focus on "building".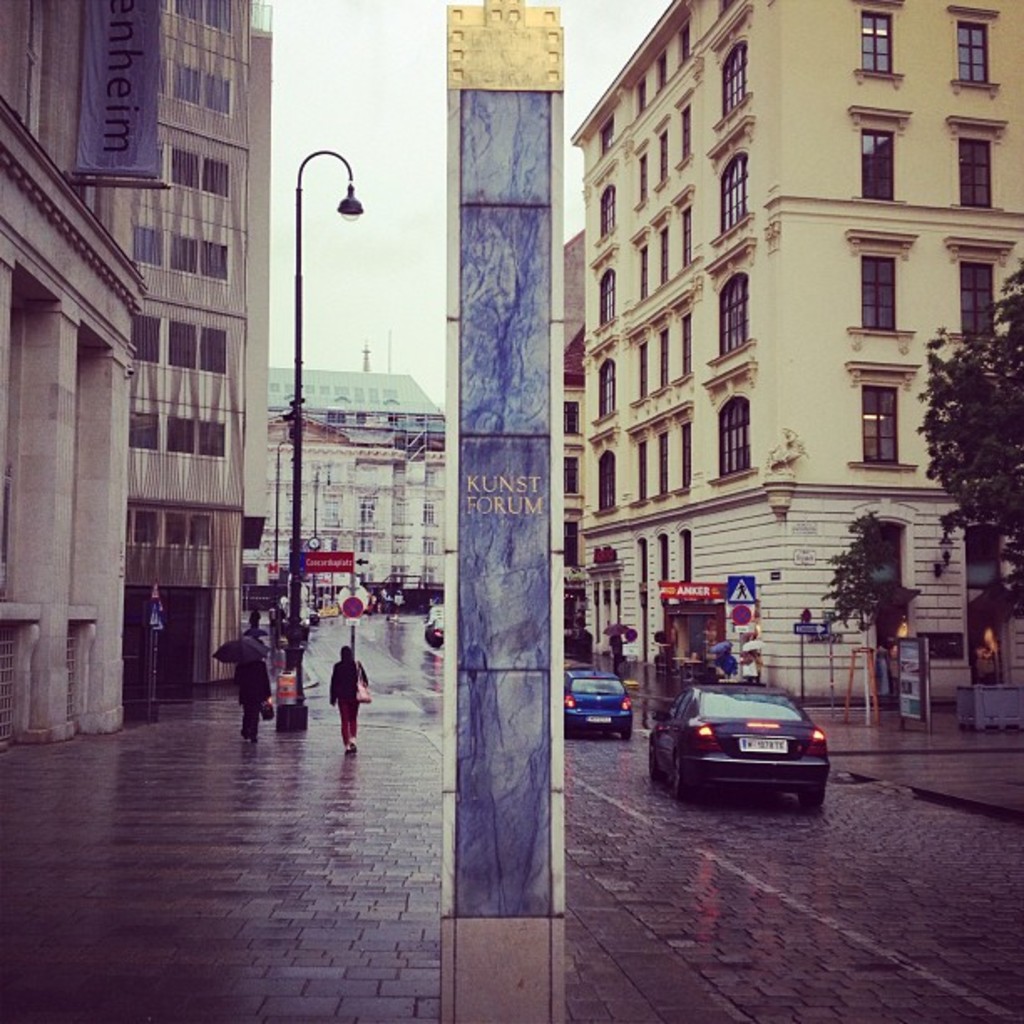
Focused at <box>567,0,1022,709</box>.
